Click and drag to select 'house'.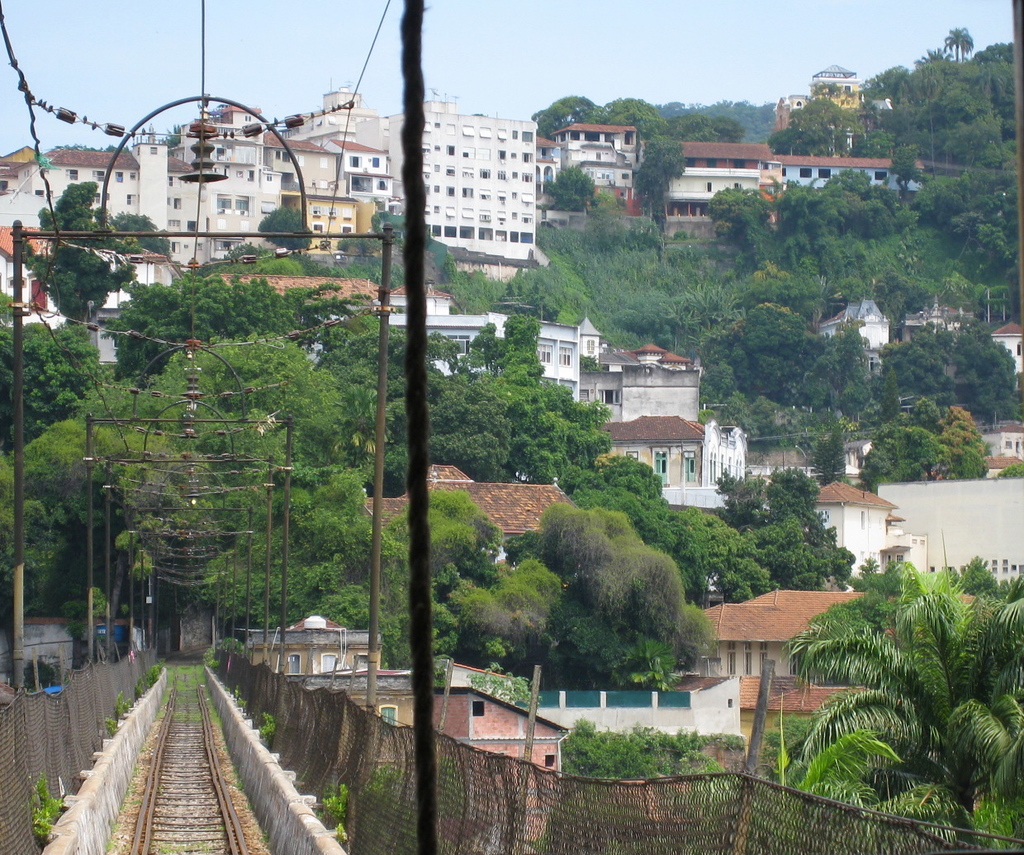
Selection: pyautogui.locateOnScreen(889, 152, 1010, 217).
